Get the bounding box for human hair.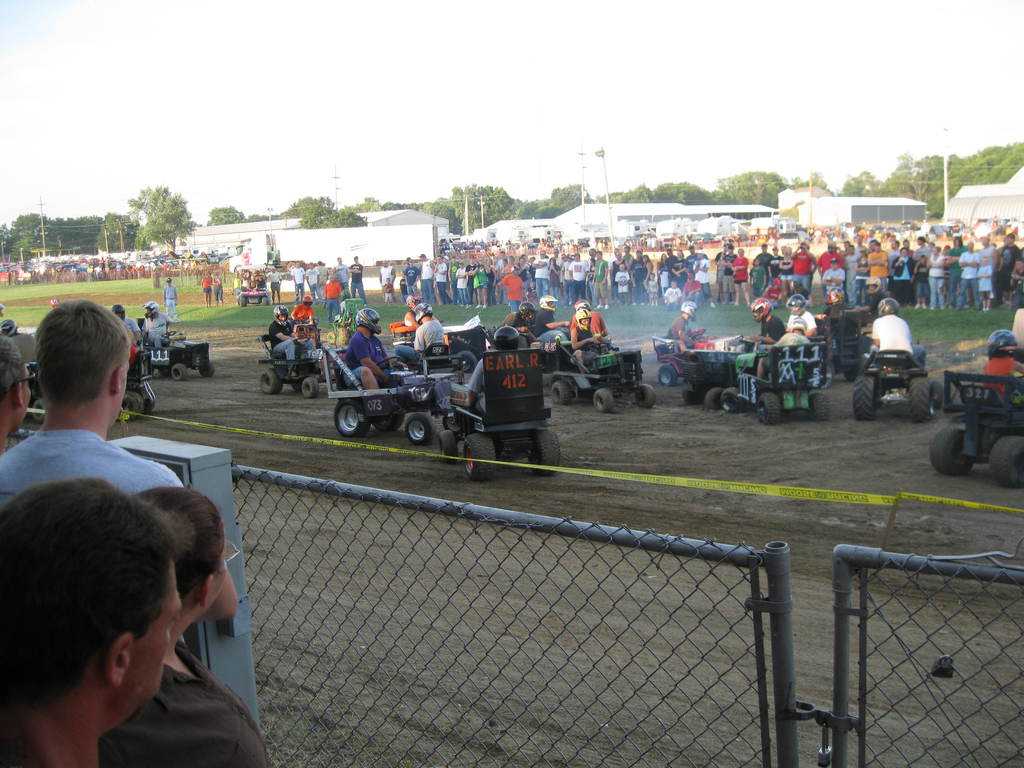
0,331,30,406.
